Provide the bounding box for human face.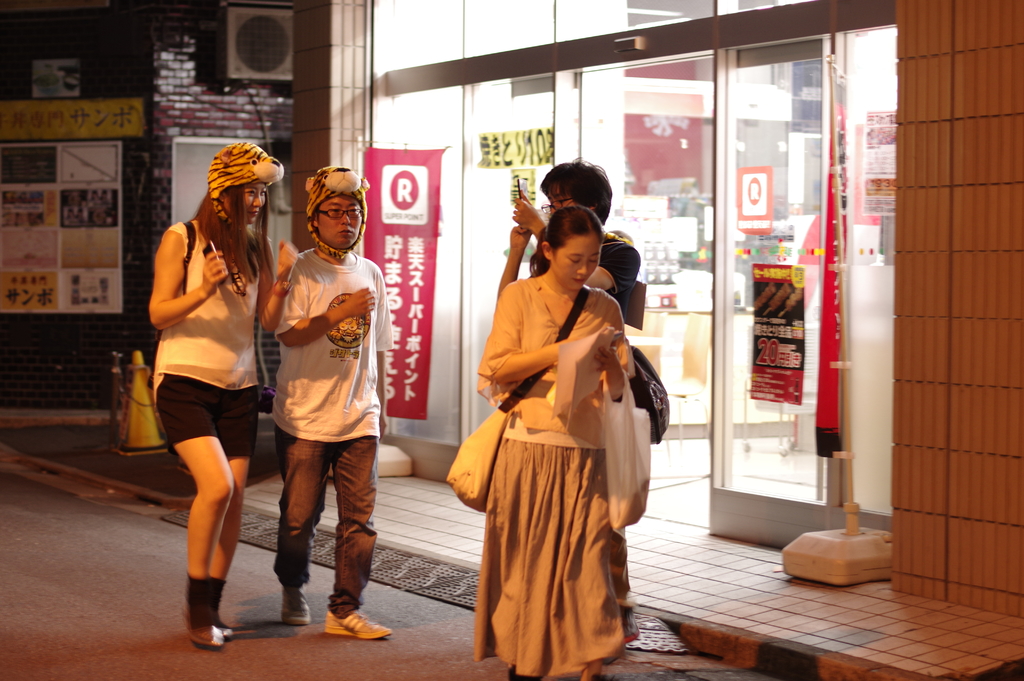
rect(546, 183, 576, 212).
